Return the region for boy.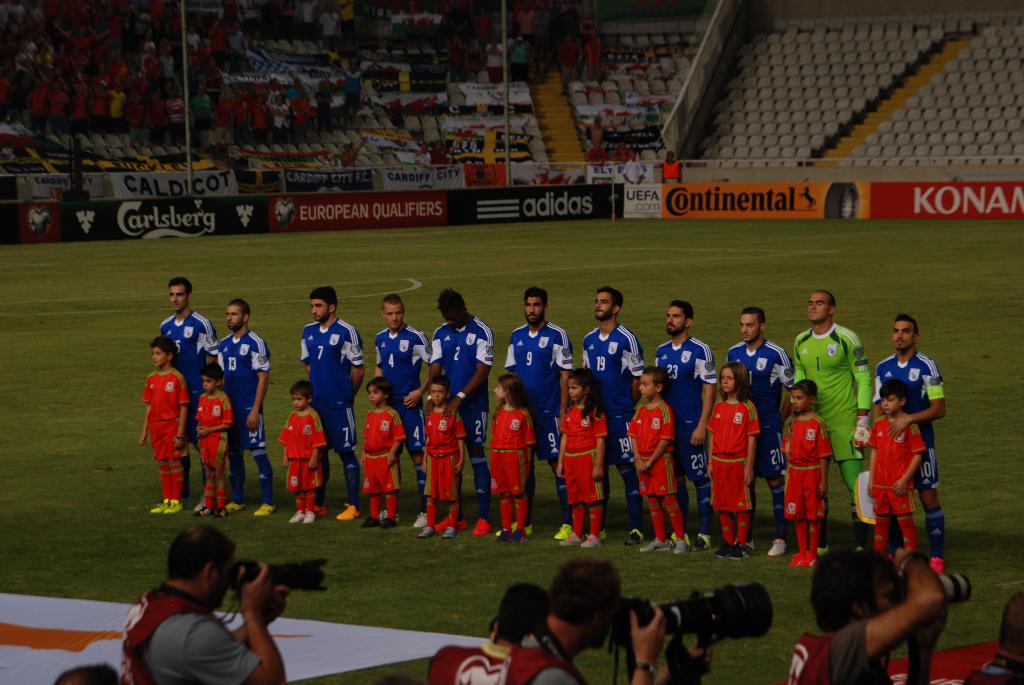
(x1=866, y1=377, x2=927, y2=556).
